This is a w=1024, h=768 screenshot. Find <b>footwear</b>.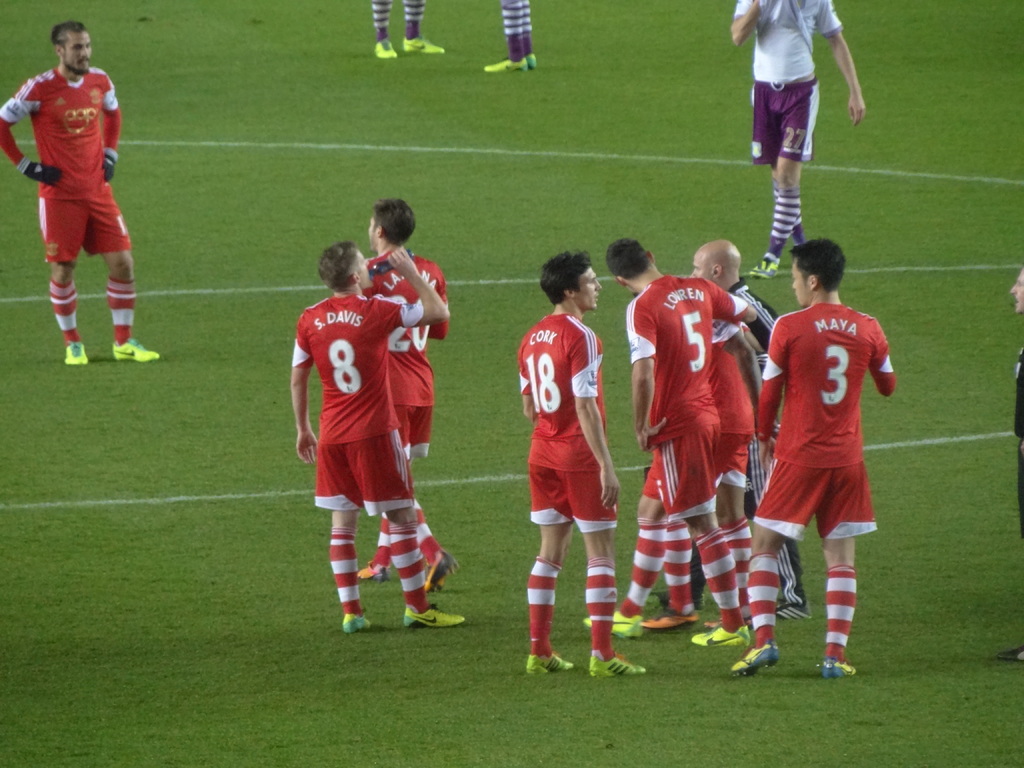
Bounding box: (x1=726, y1=636, x2=783, y2=678).
